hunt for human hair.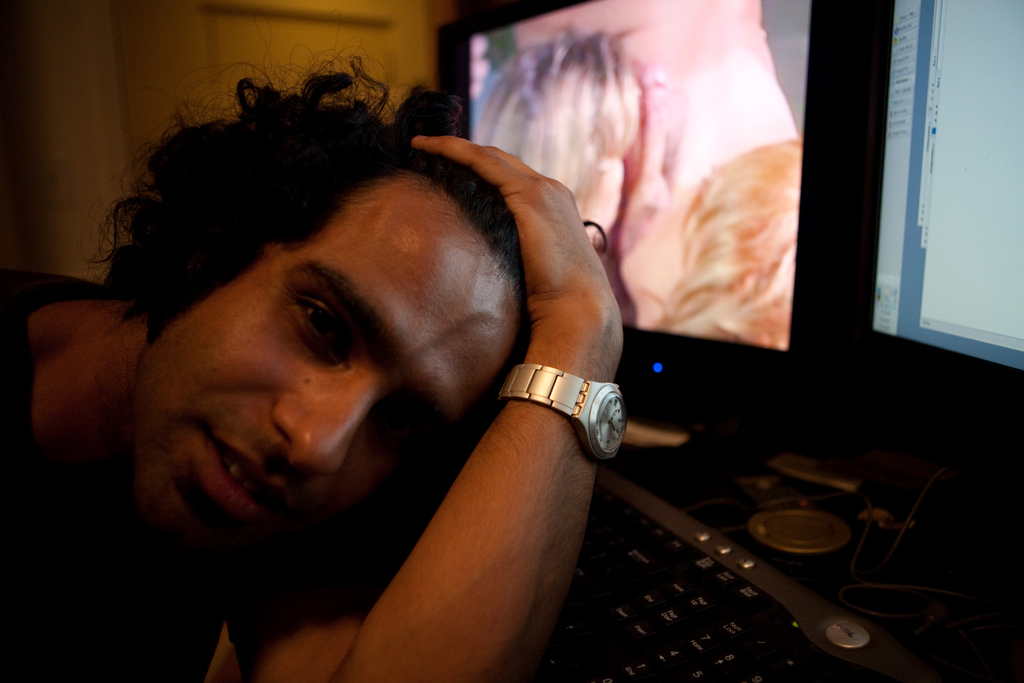
Hunted down at (102, 61, 604, 511).
